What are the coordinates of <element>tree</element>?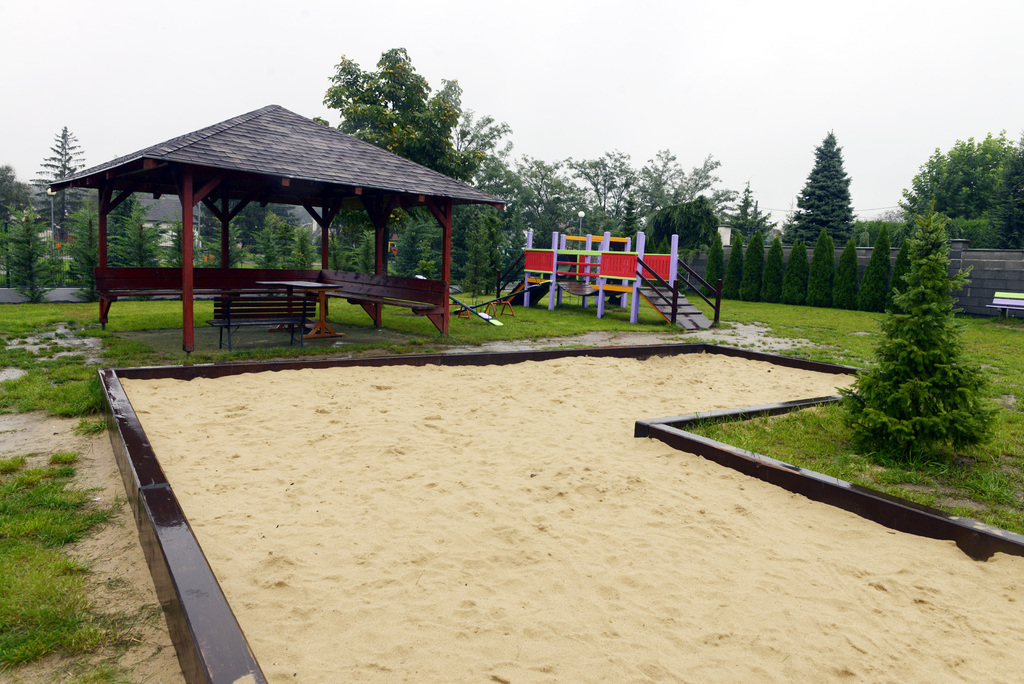
bbox=[787, 122, 858, 262].
